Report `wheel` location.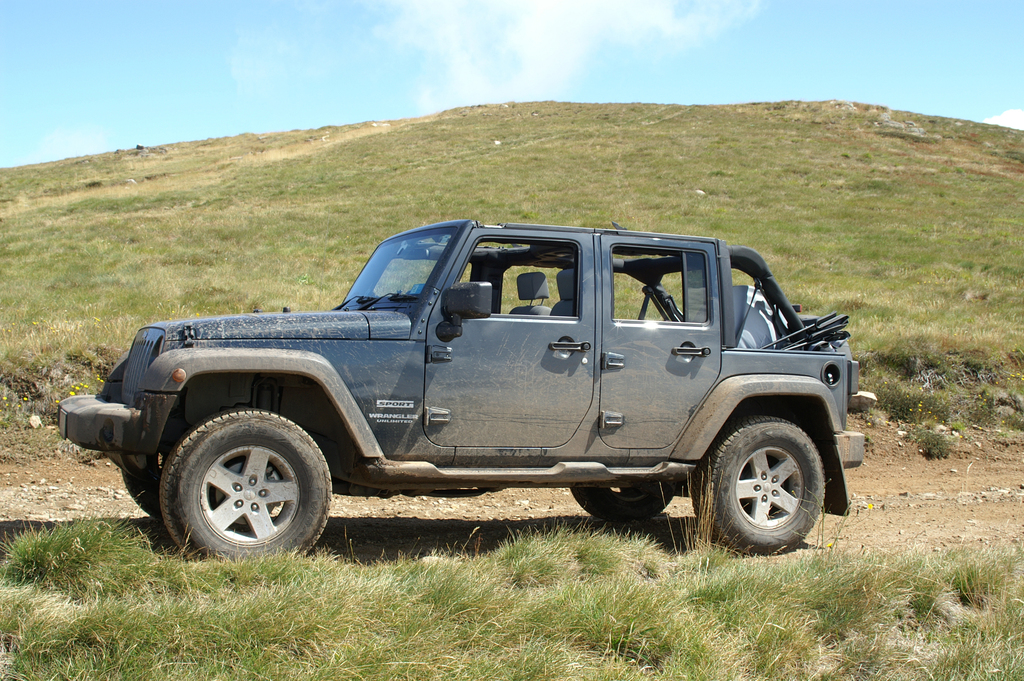
Report: select_region(122, 449, 169, 517).
